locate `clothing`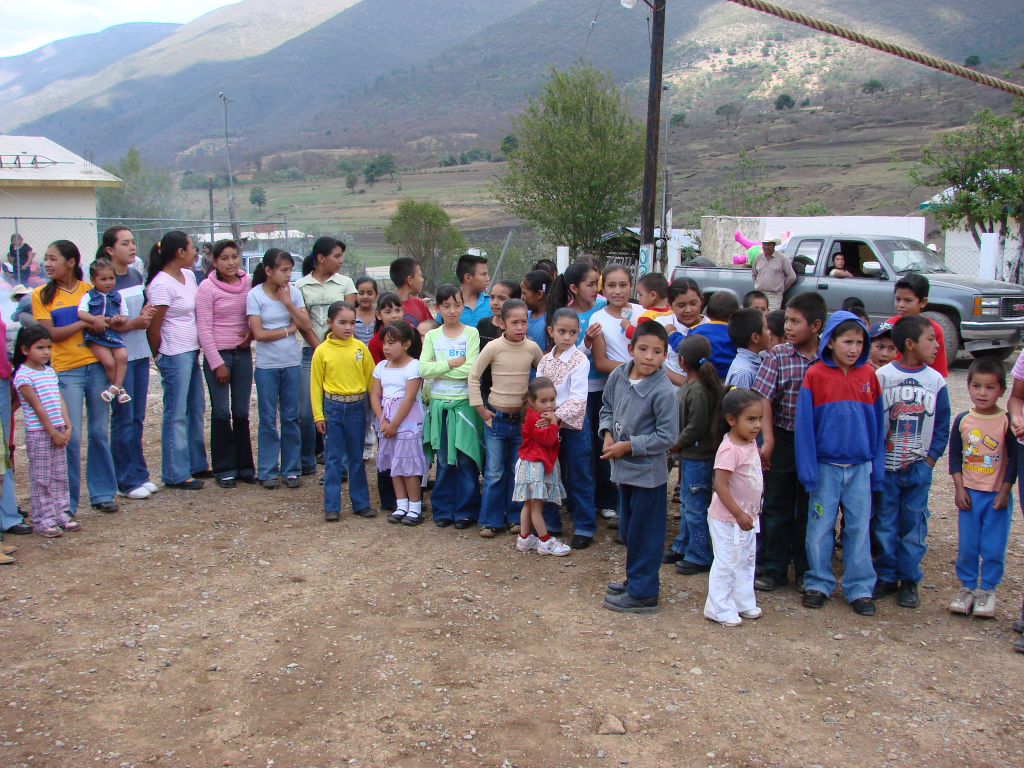
195, 270, 257, 470
